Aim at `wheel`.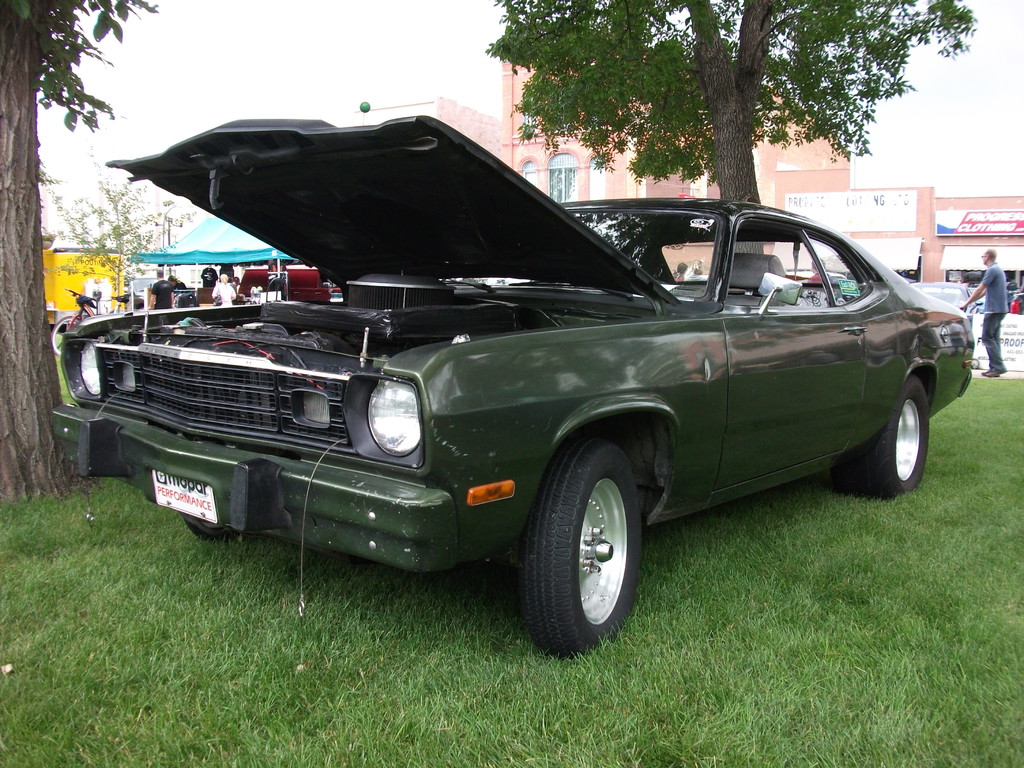
Aimed at [518,451,648,646].
